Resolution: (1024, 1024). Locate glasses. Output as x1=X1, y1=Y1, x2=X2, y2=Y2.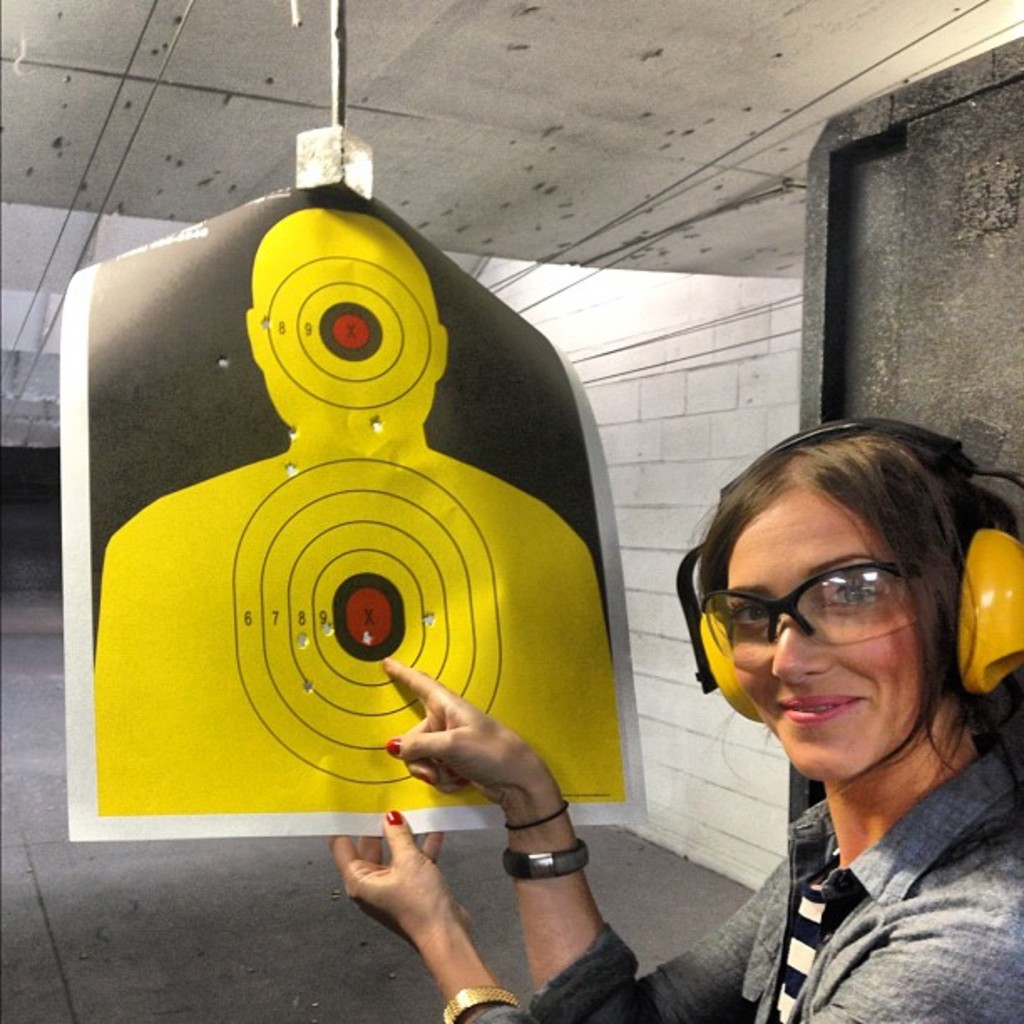
x1=703, y1=562, x2=1004, y2=699.
